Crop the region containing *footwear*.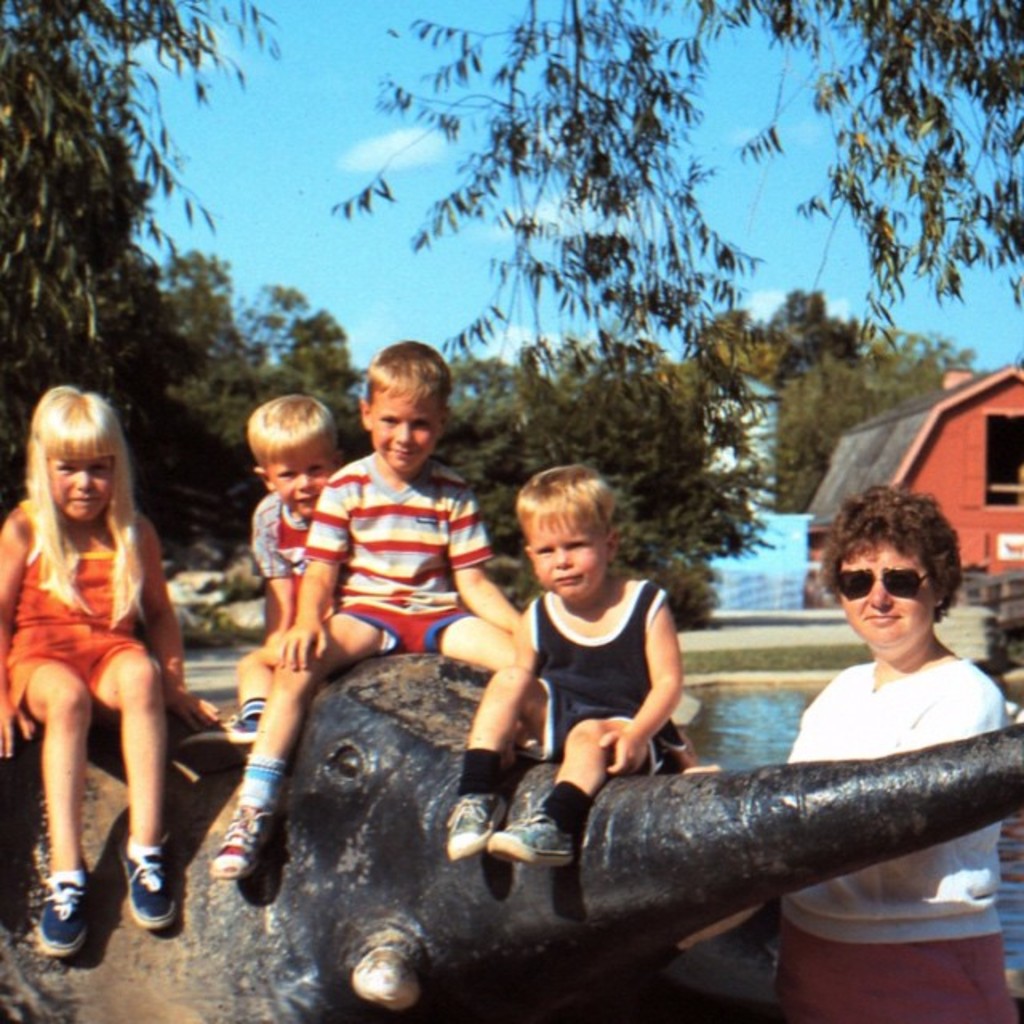
Crop region: l=179, t=720, r=256, b=774.
